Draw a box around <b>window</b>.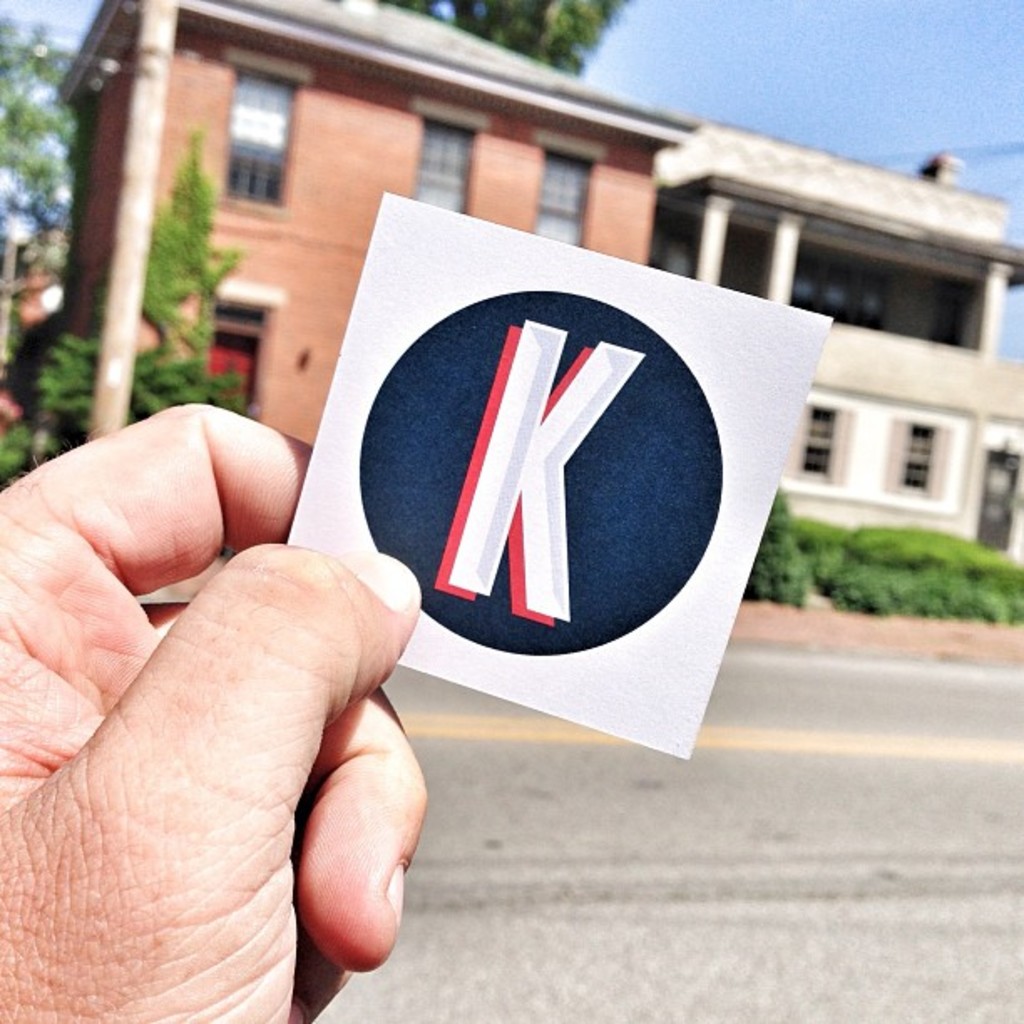
crop(899, 423, 944, 494).
